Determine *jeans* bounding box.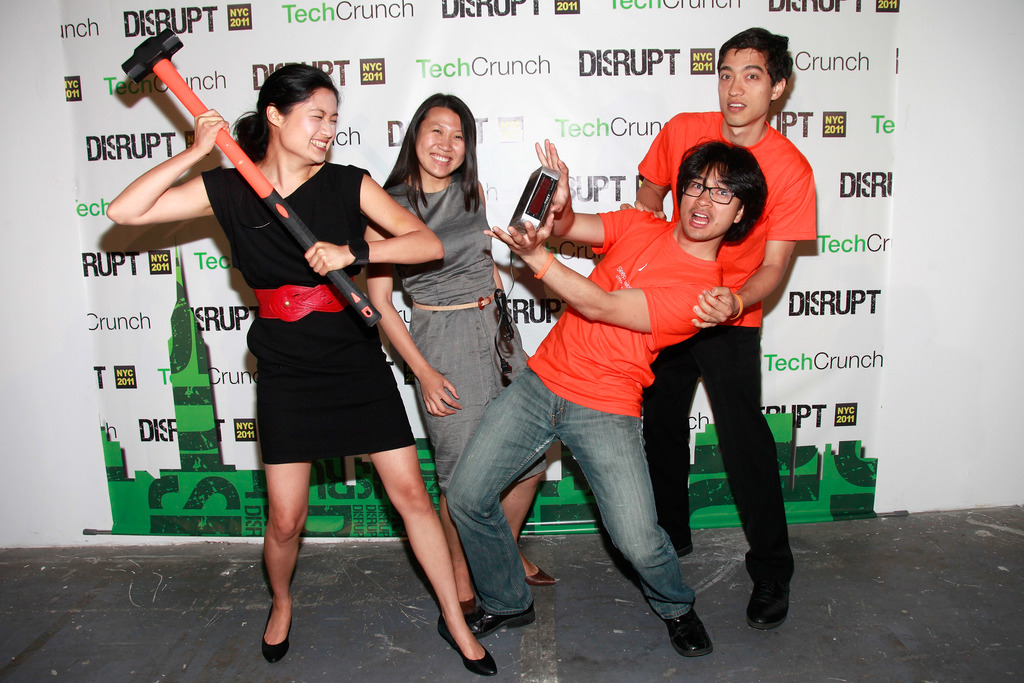
Determined: (427, 374, 721, 641).
